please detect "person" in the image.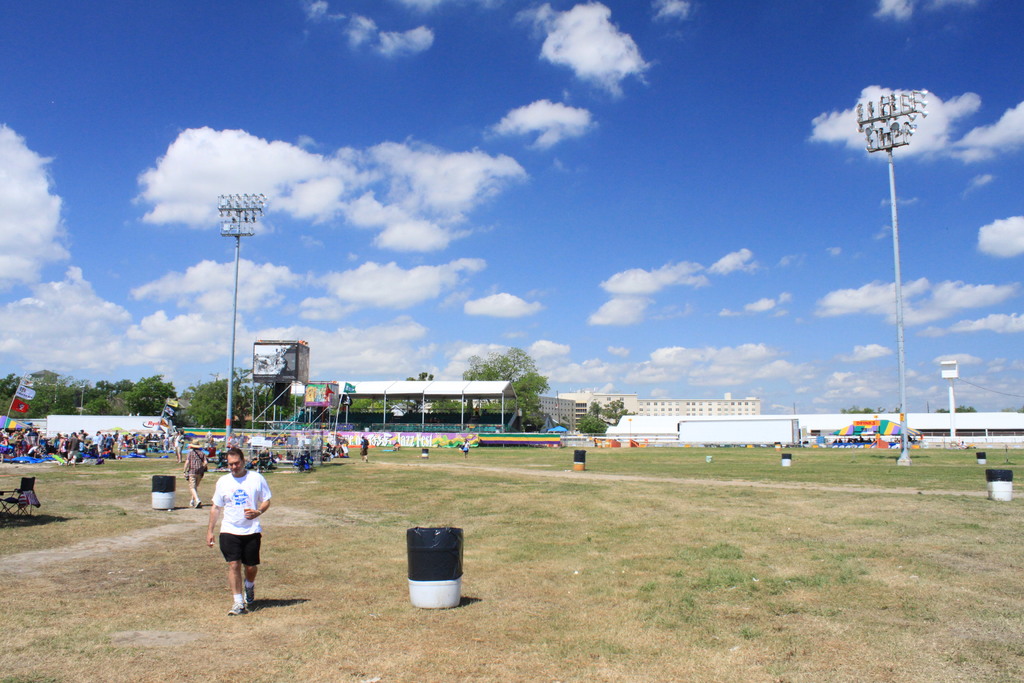
select_region(182, 438, 207, 509).
